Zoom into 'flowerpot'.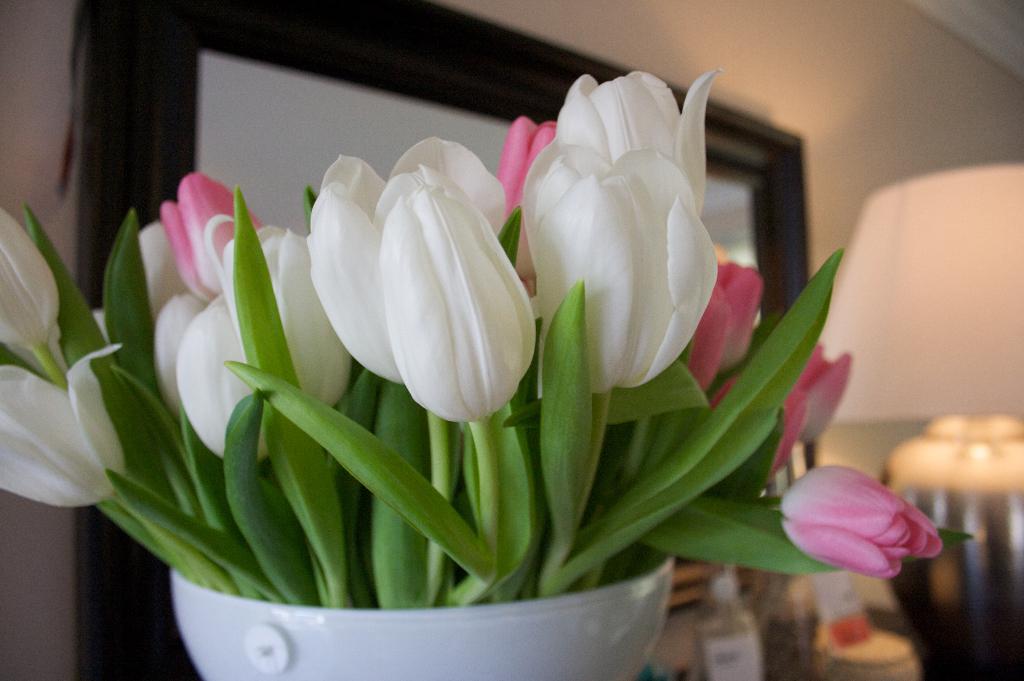
Zoom target: (54, 122, 841, 680).
